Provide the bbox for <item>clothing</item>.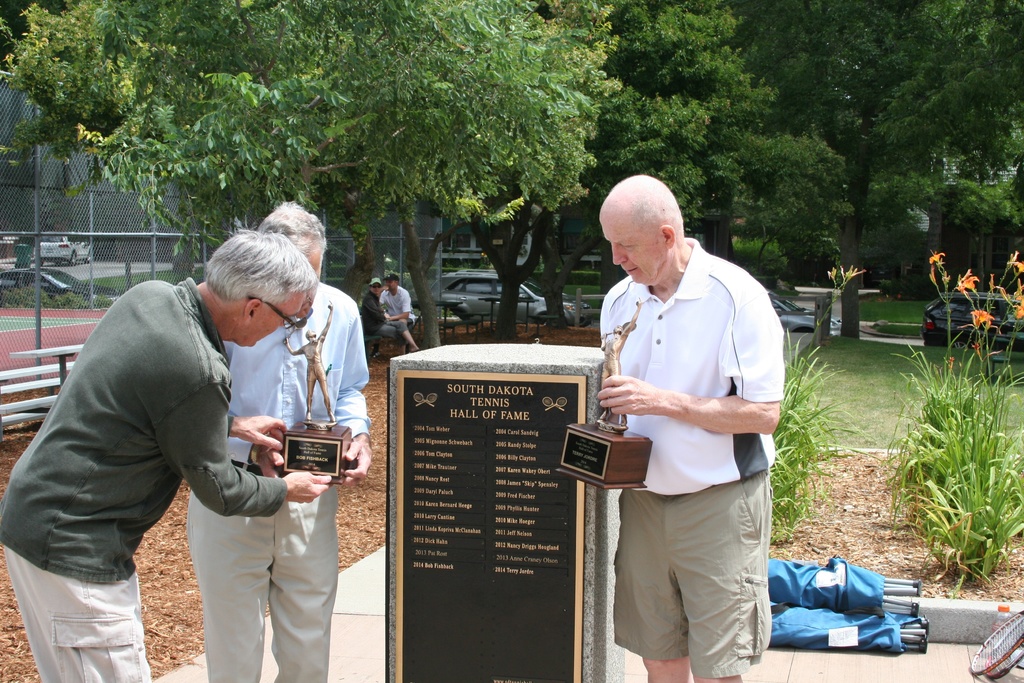
bbox=[190, 285, 374, 682].
